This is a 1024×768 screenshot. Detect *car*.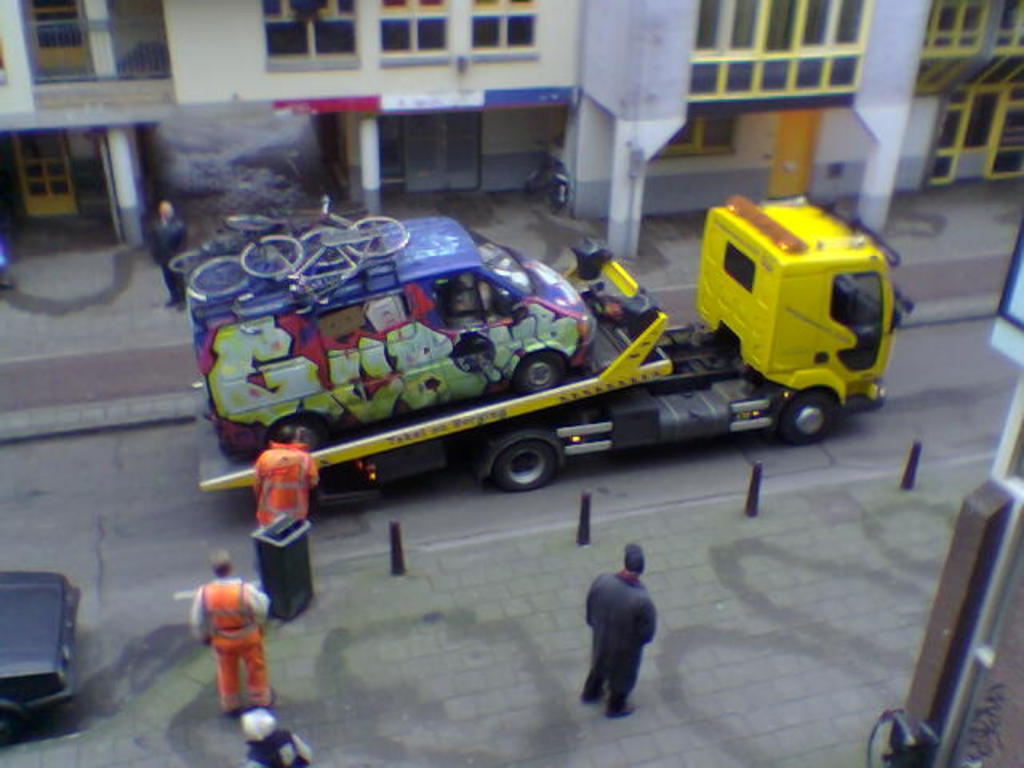
0 568 82 747.
